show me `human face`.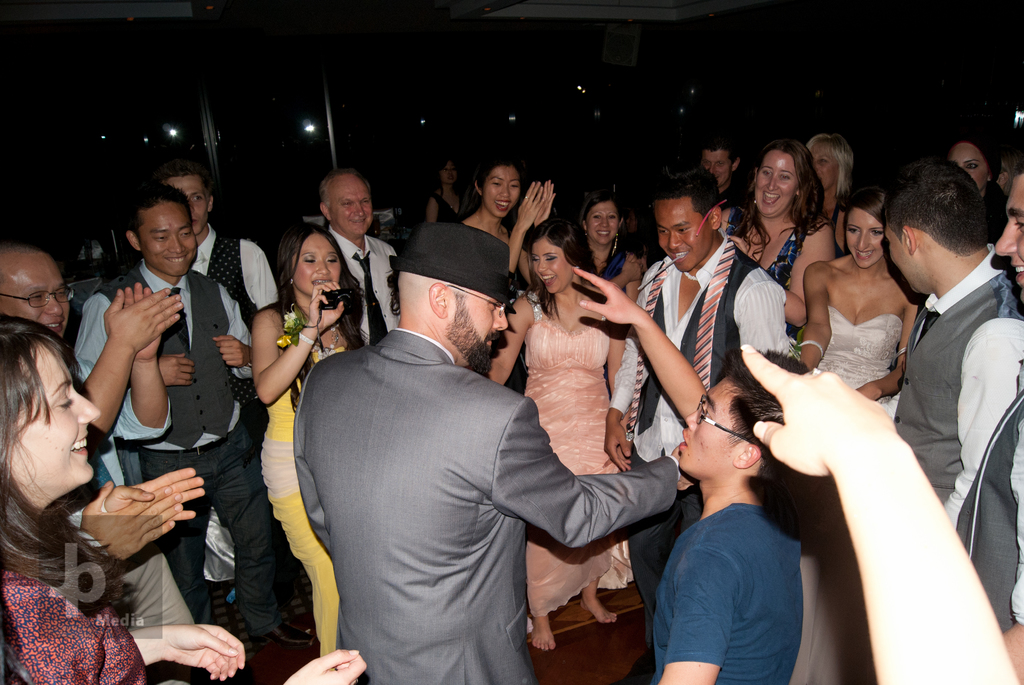
`human face` is here: {"left": 532, "top": 239, "right": 573, "bottom": 295}.
